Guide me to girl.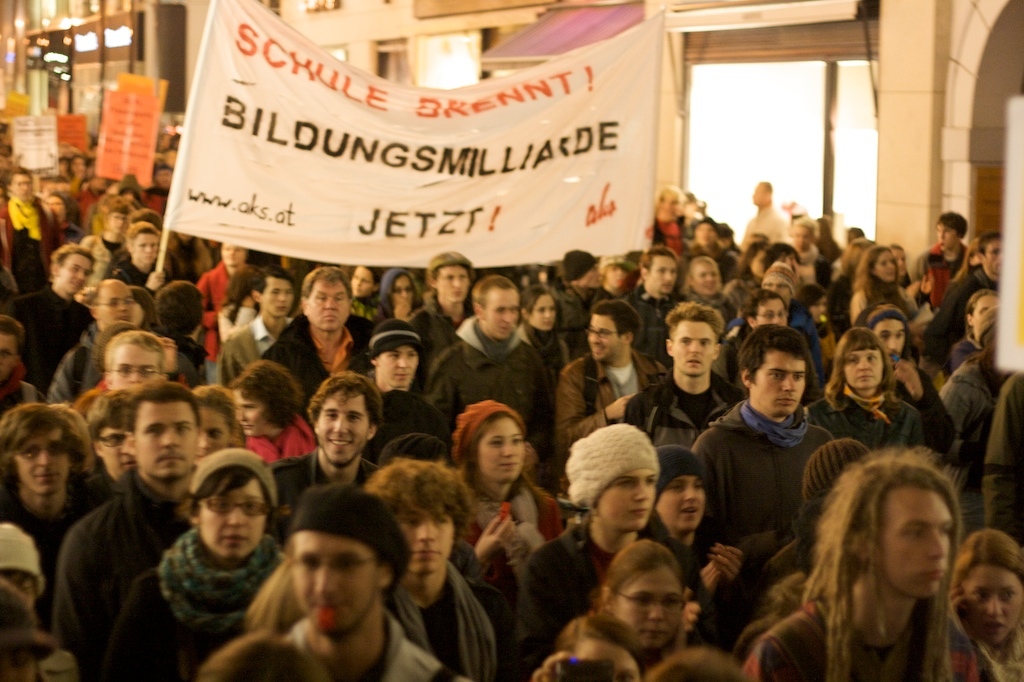
Guidance: bbox=[445, 393, 559, 614].
